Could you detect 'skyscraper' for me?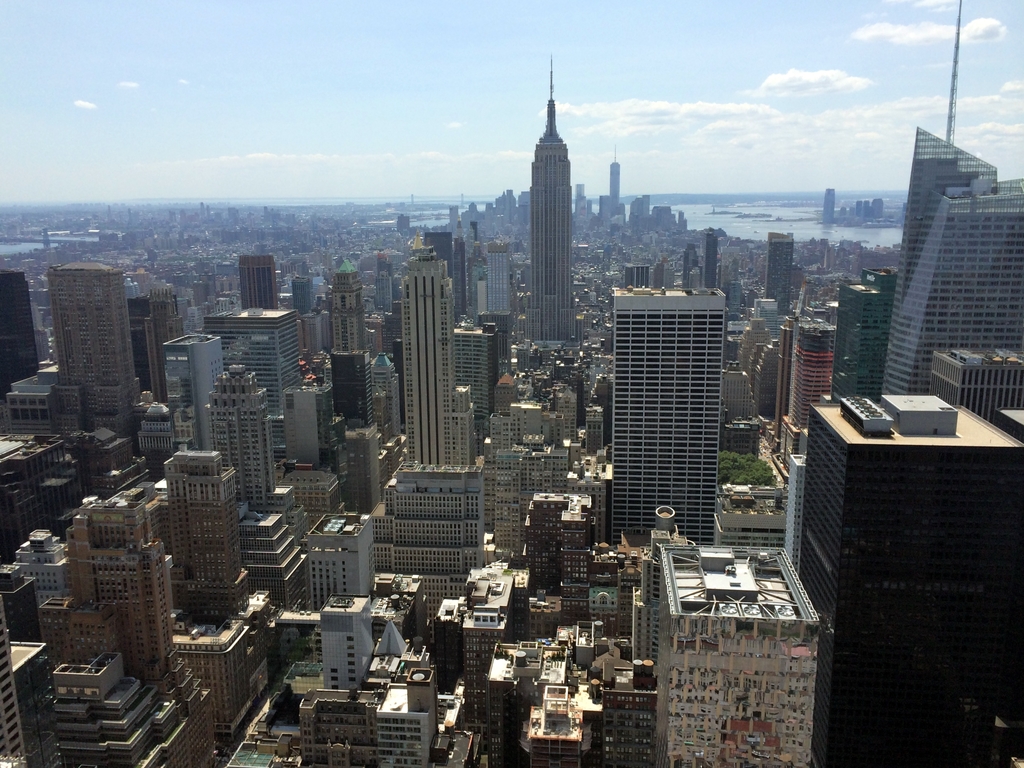
Detection result: crop(823, 186, 832, 223).
